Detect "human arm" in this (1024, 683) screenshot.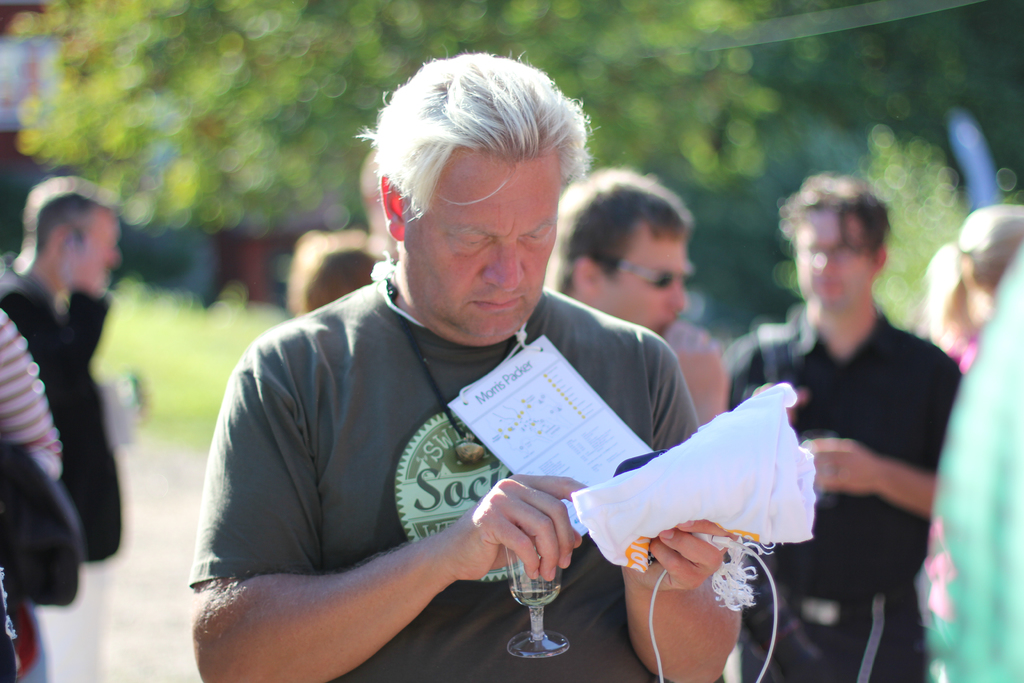
Detection: BBox(618, 329, 741, 682).
